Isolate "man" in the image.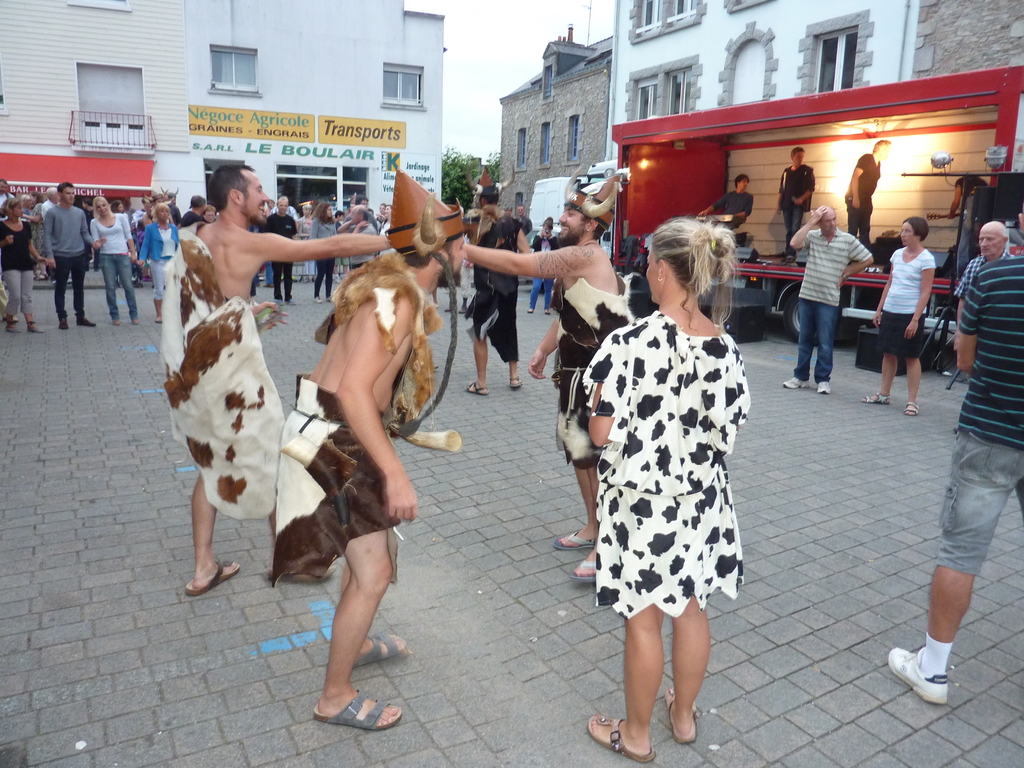
Isolated region: left=945, top=217, right=1018, bottom=360.
